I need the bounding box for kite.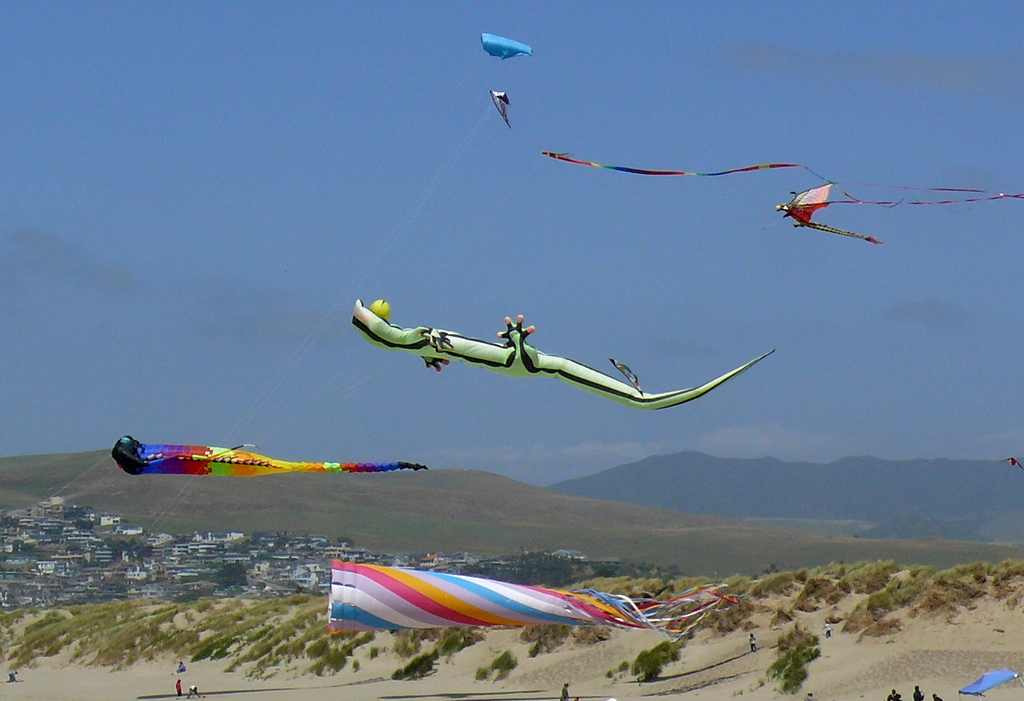
Here it is: box=[327, 558, 749, 645].
